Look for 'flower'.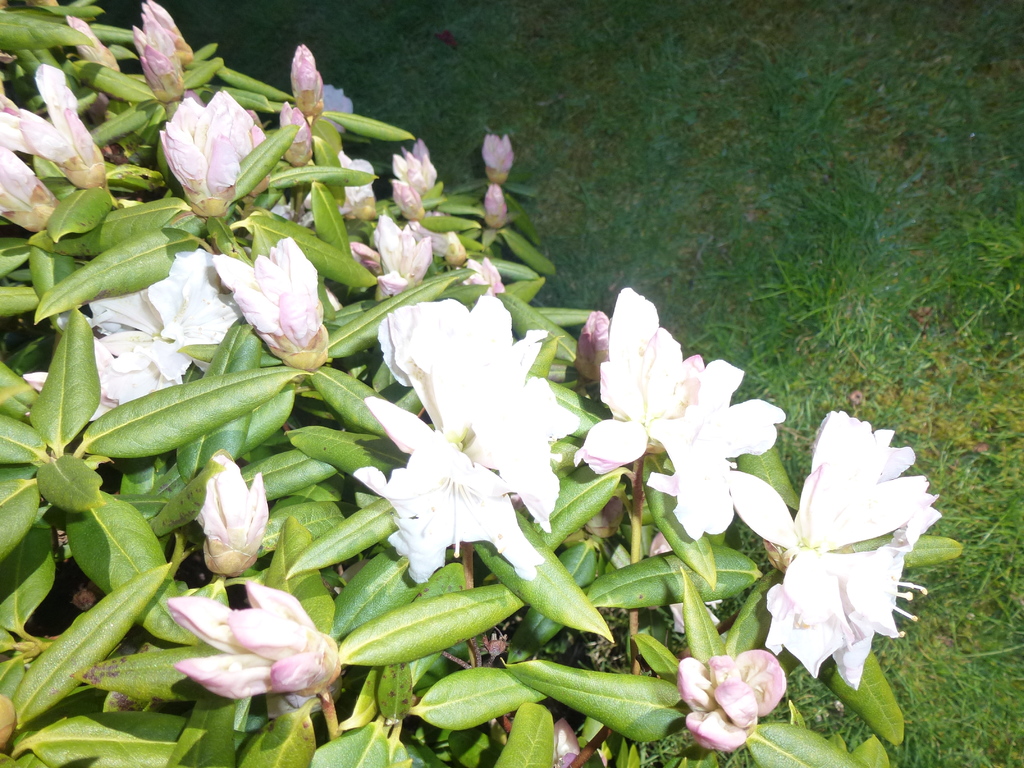
Found: [578, 288, 711, 490].
